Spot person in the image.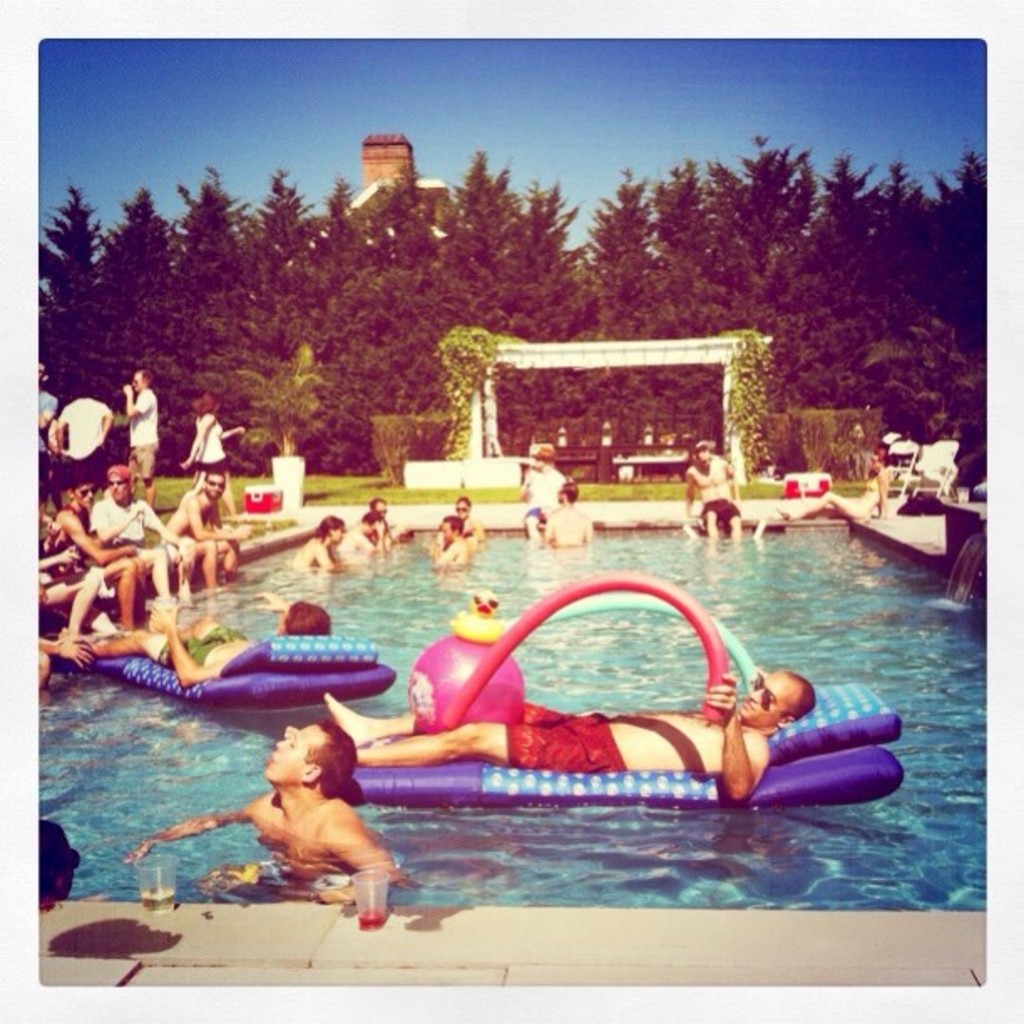
person found at bbox=[776, 448, 893, 532].
